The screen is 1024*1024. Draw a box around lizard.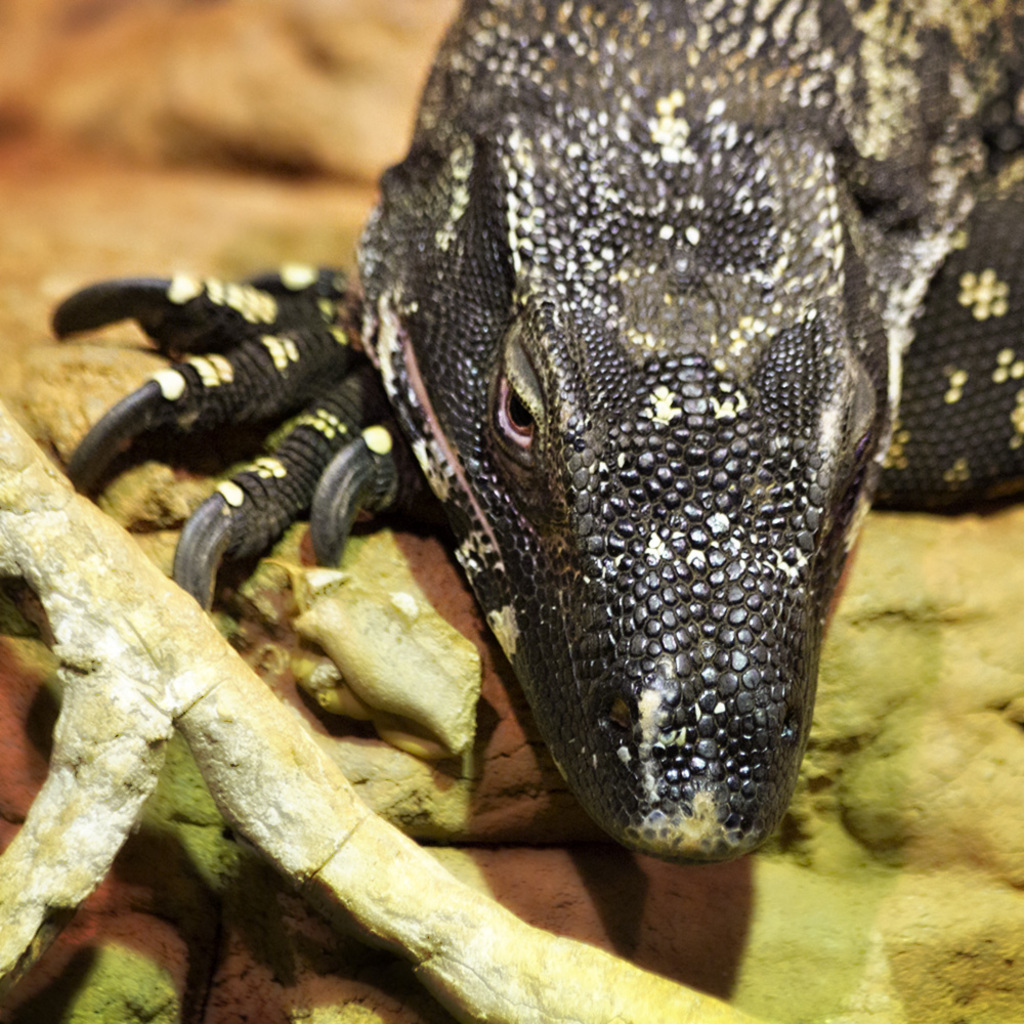
(55, 3, 955, 926).
